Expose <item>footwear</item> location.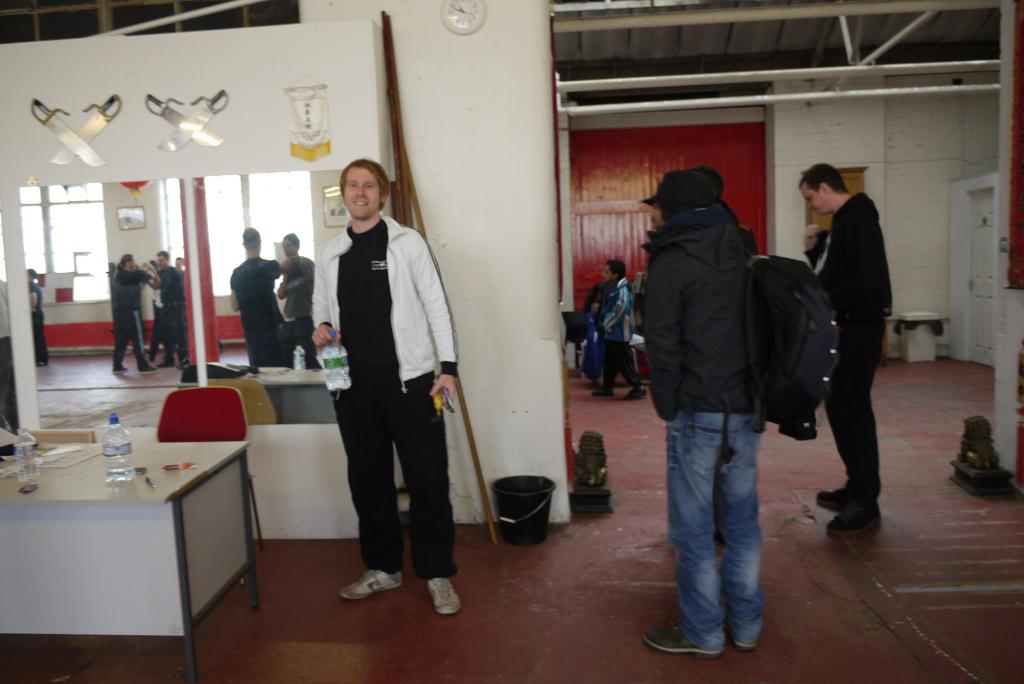
Exposed at crop(643, 626, 719, 656).
